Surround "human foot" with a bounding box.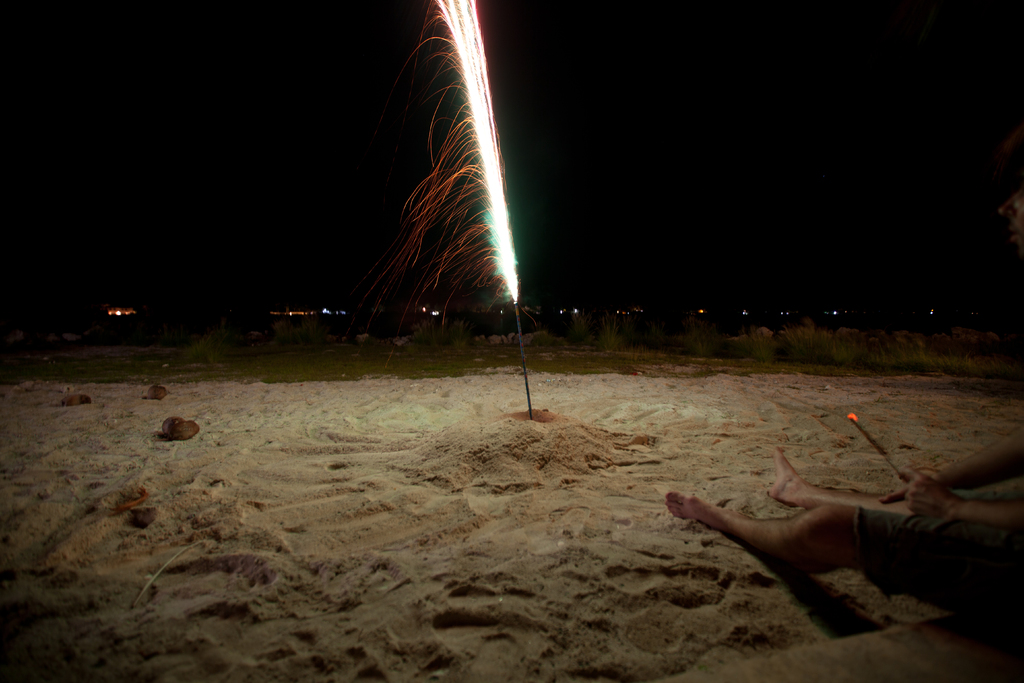
{"left": 664, "top": 488, "right": 726, "bottom": 523}.
